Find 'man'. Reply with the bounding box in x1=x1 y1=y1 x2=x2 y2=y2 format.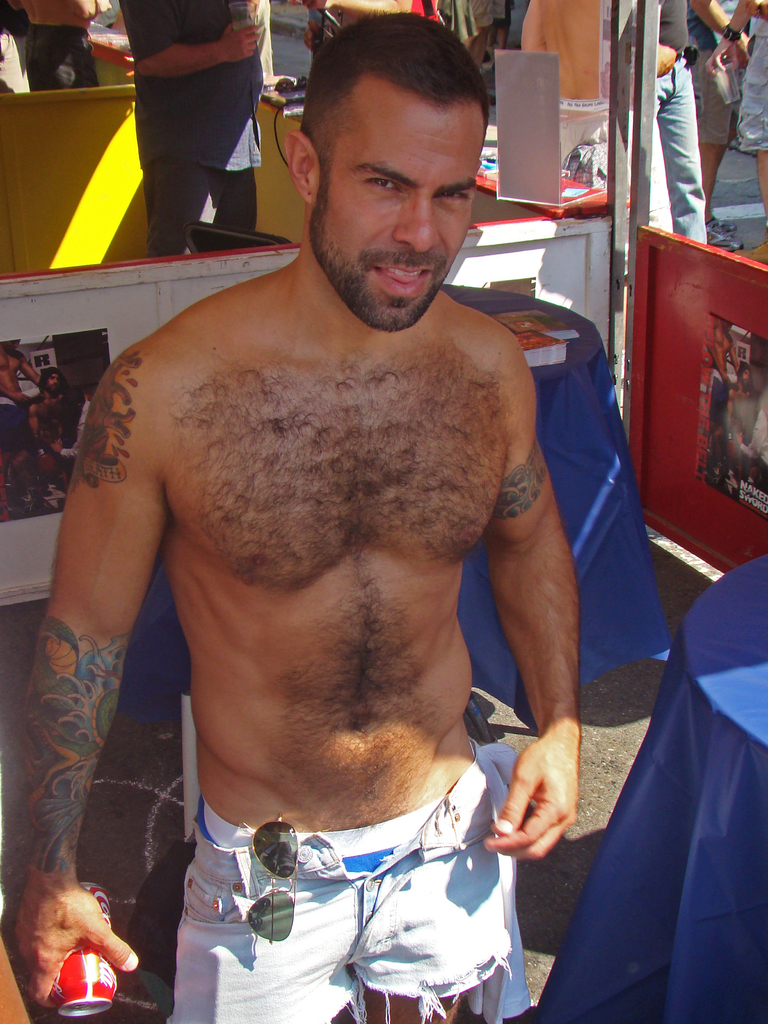
x1=14 y1=6 x2=575 y2=1023.
